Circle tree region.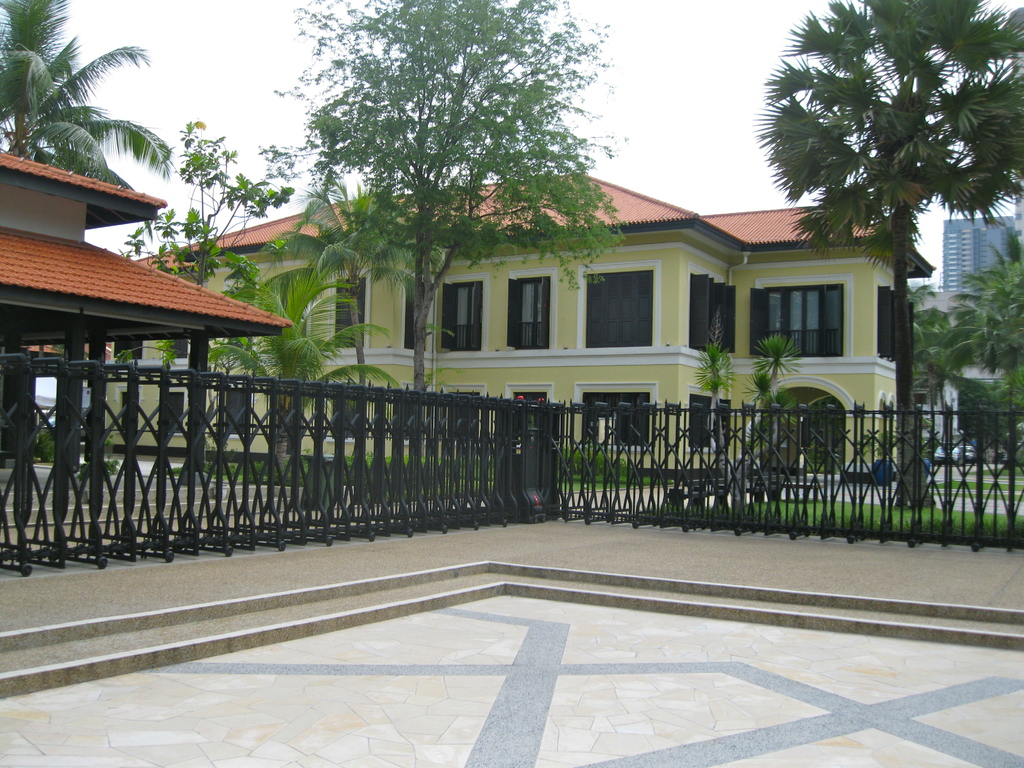
Region: <box>97,115,289,455</box>.
